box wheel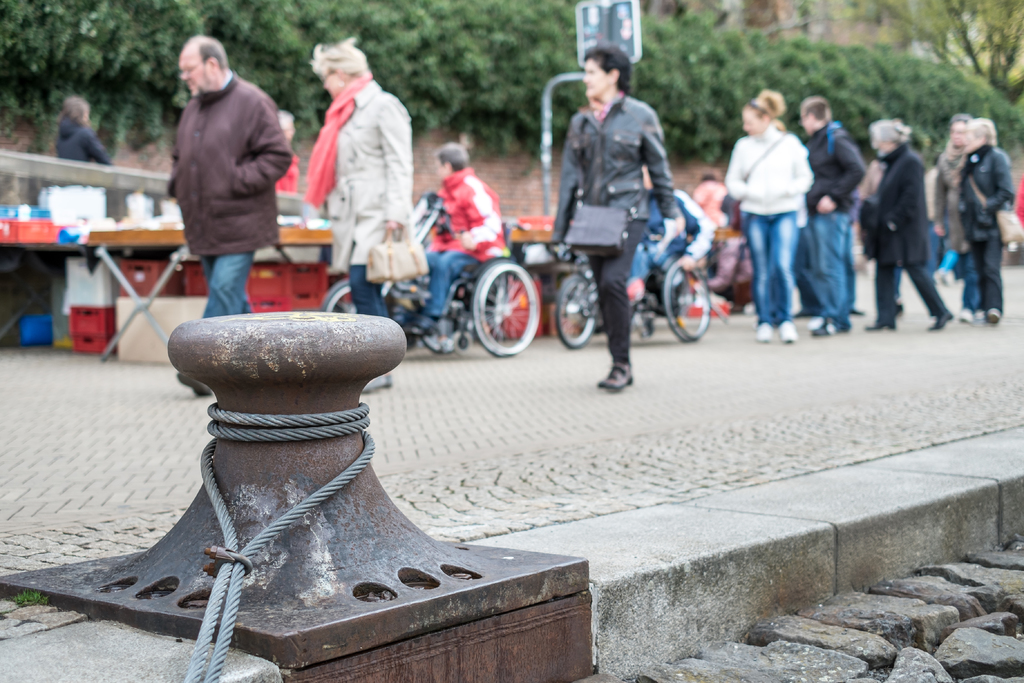
BBox(465, 258, 541, 353)
